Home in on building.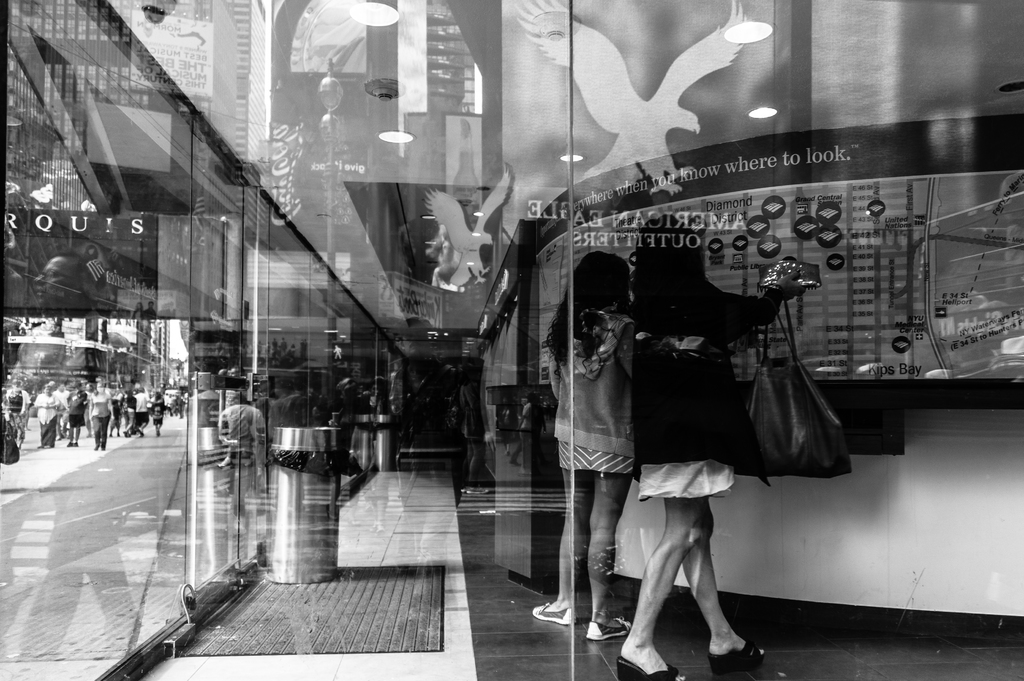
Homed in at box(0, 0, 1023, 680).
